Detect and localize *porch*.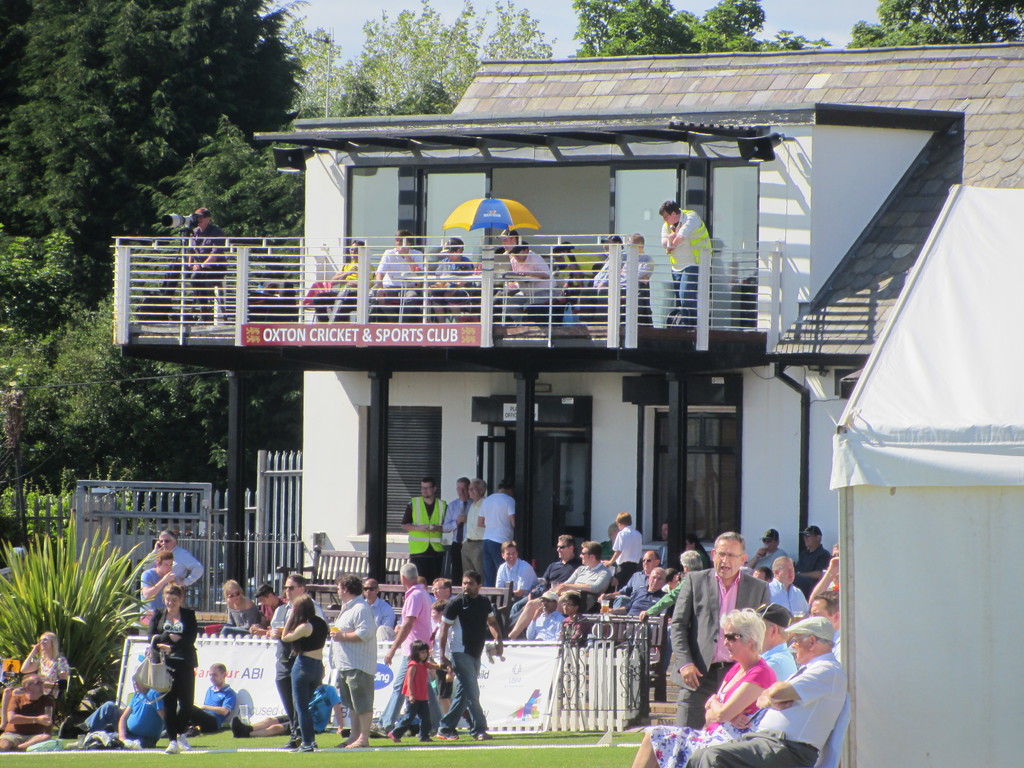
Localized at detection(0, 458, 1023, 767).
